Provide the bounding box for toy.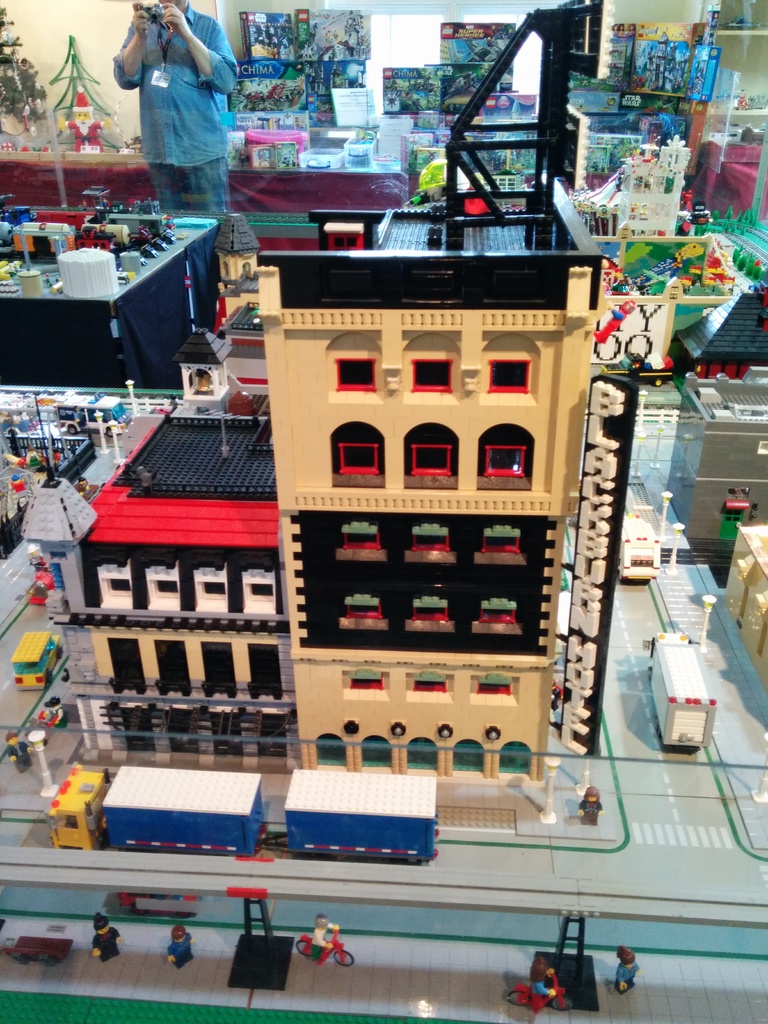
[x1=42, y1=776, x2=275, y2=861].
